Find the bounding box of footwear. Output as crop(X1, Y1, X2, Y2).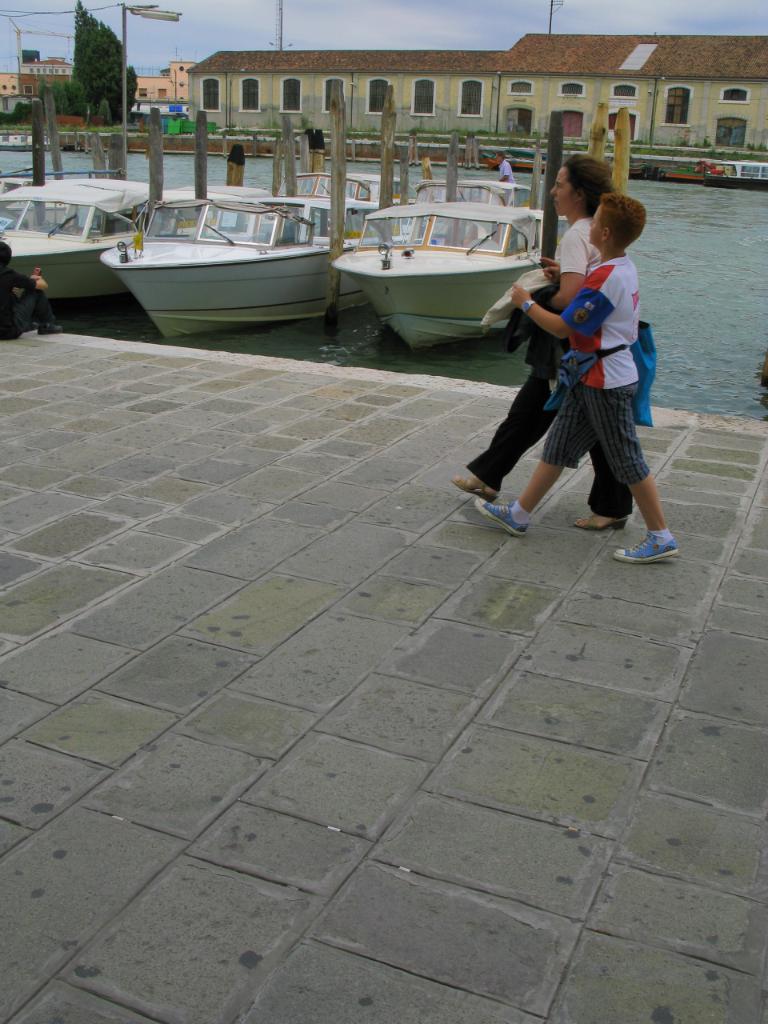
crop(570, 515, 622, 538).
